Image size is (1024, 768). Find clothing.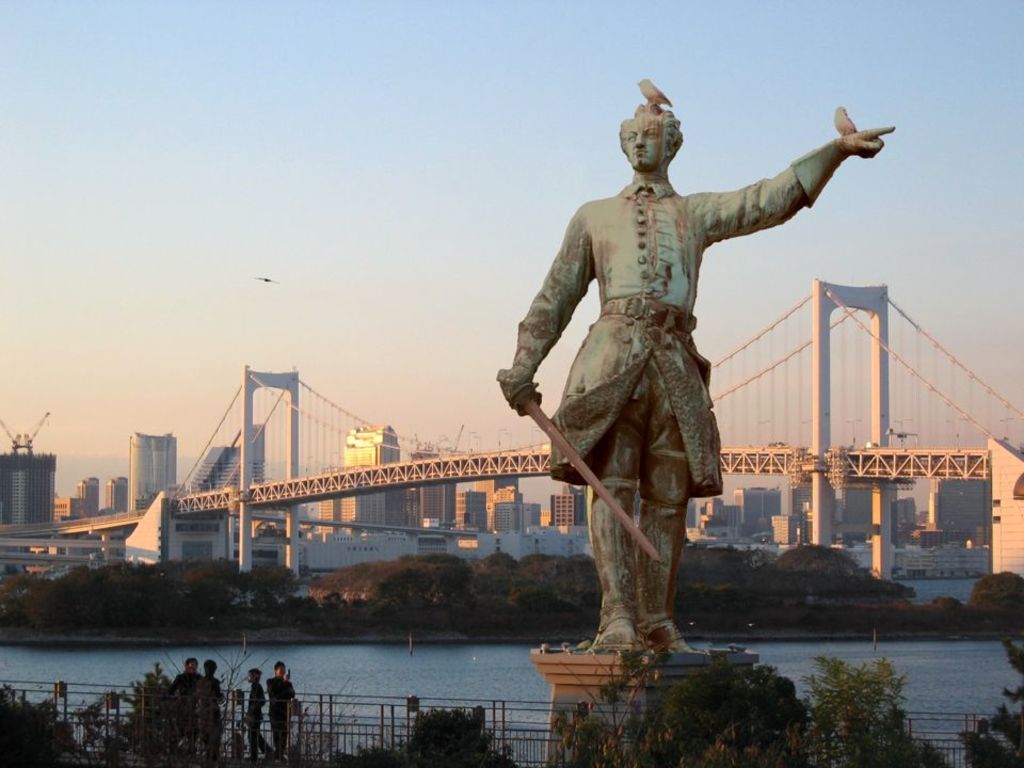
region(510, 150, 834, 617).
